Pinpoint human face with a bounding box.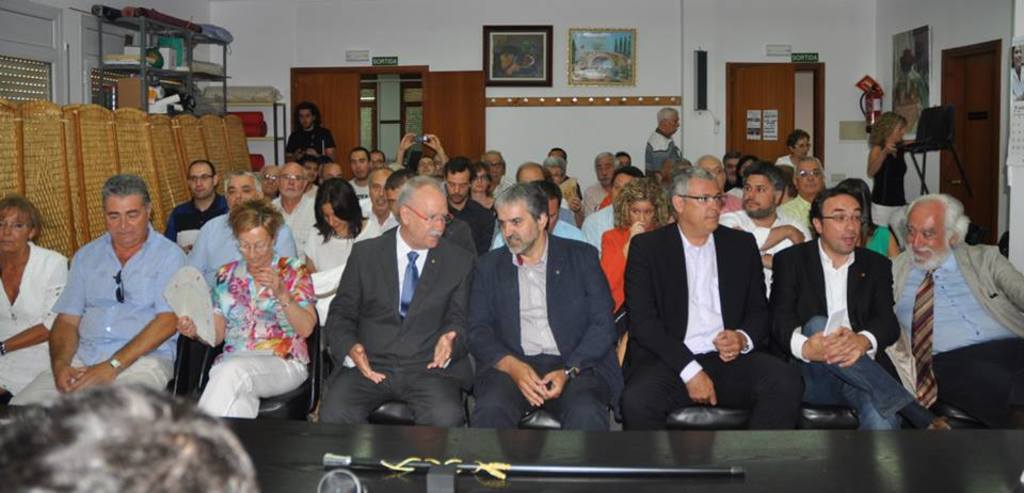
locate(796, 159, 826, 192).
